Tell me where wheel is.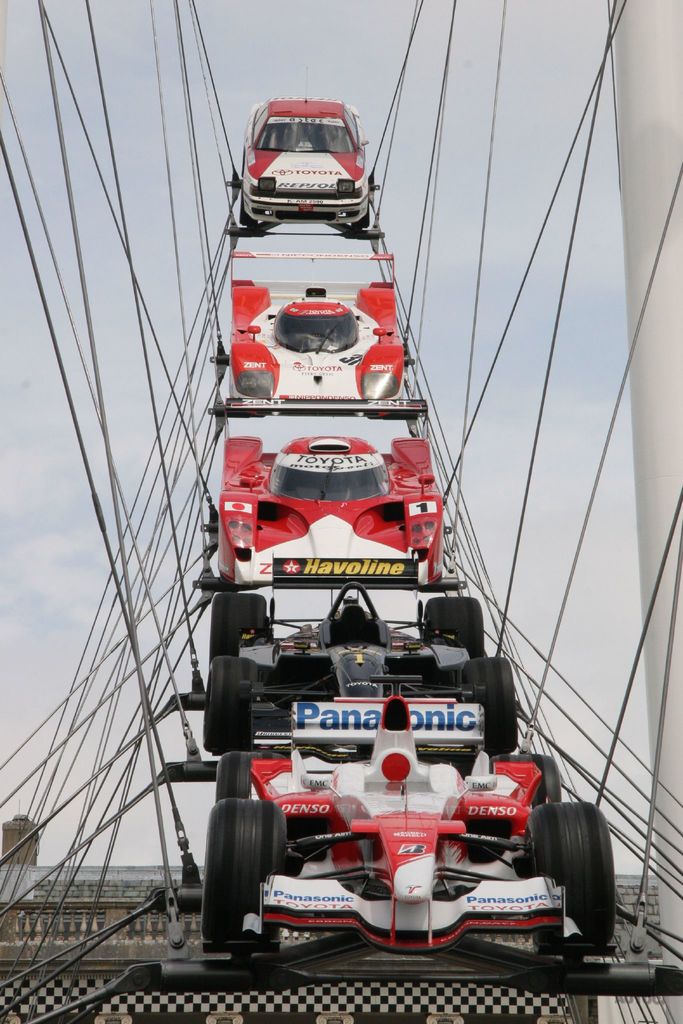
wheel is at (left=488, top=751, right=560, bottom=809).
